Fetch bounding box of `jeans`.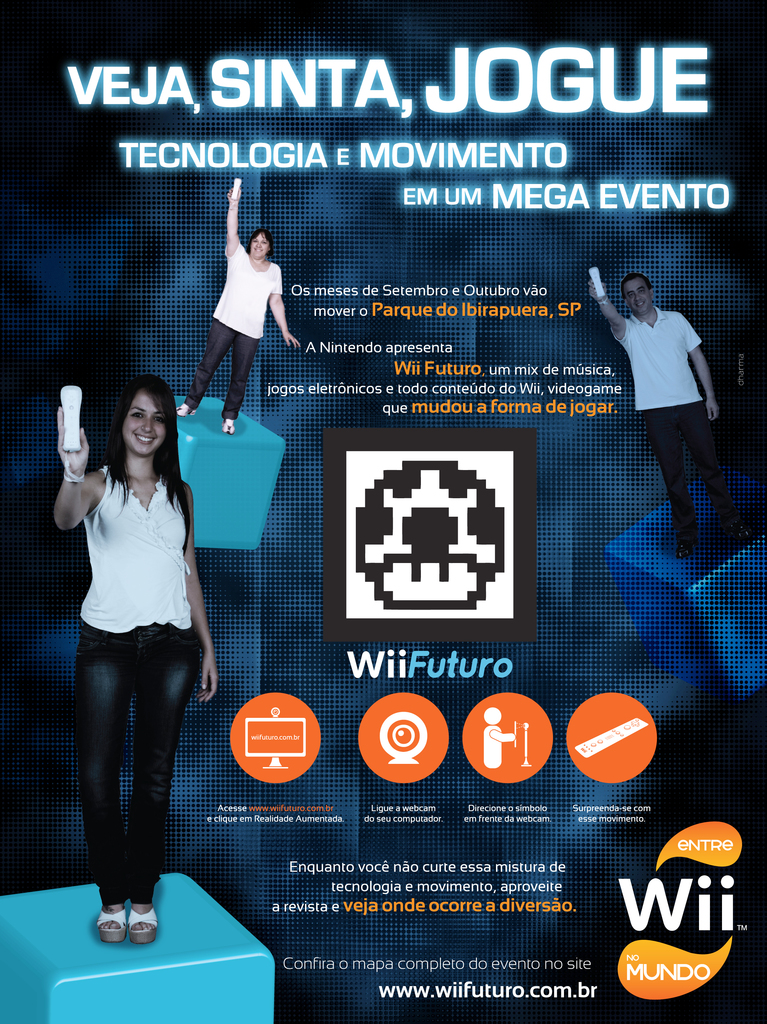
Bbox: x1=68 y1=613 x2=209 y2=946.
